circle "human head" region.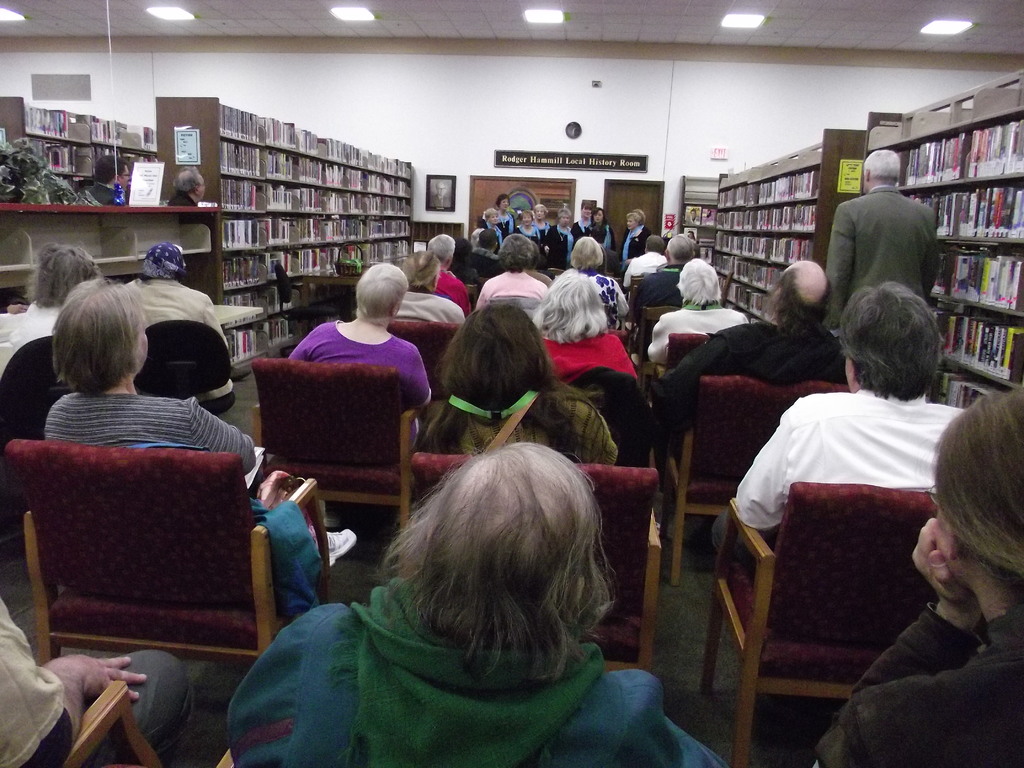
Region: 174:167:207:200.
